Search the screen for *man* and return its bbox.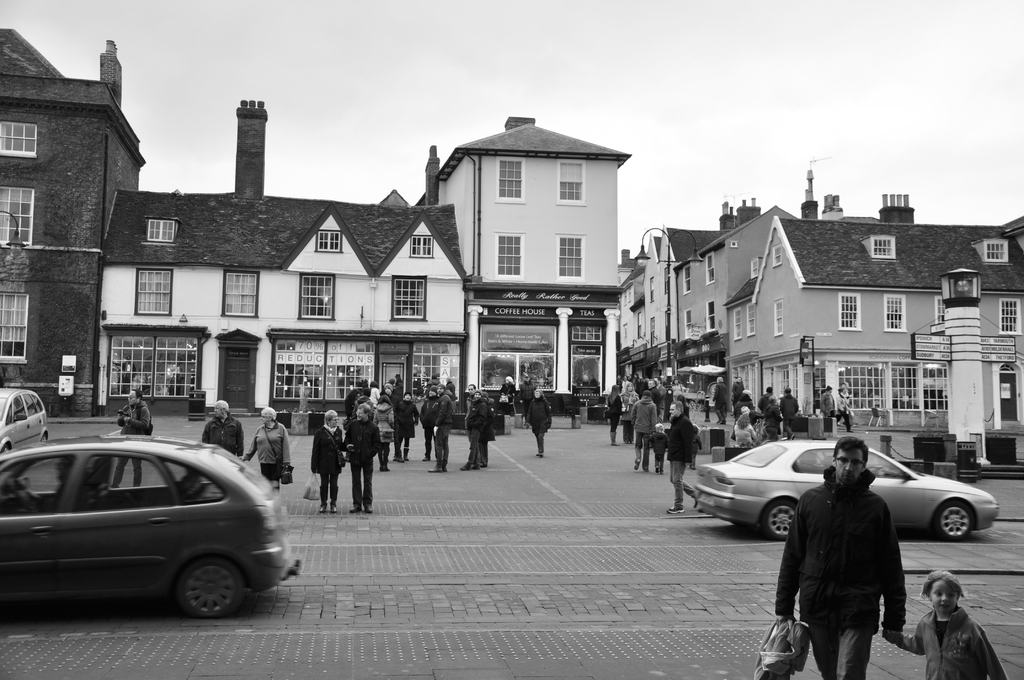
Found: <bbox>420, 380, 456, 469</bbox>.
